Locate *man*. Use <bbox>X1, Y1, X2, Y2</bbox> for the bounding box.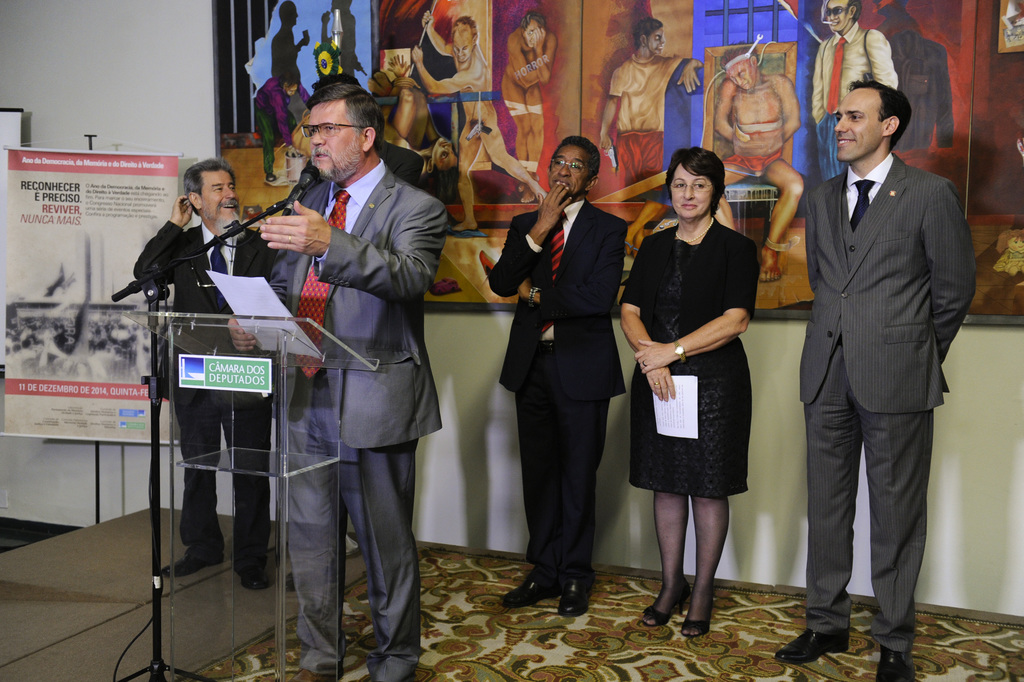
<bbox>320, 0, 359, 82</bbox>.
